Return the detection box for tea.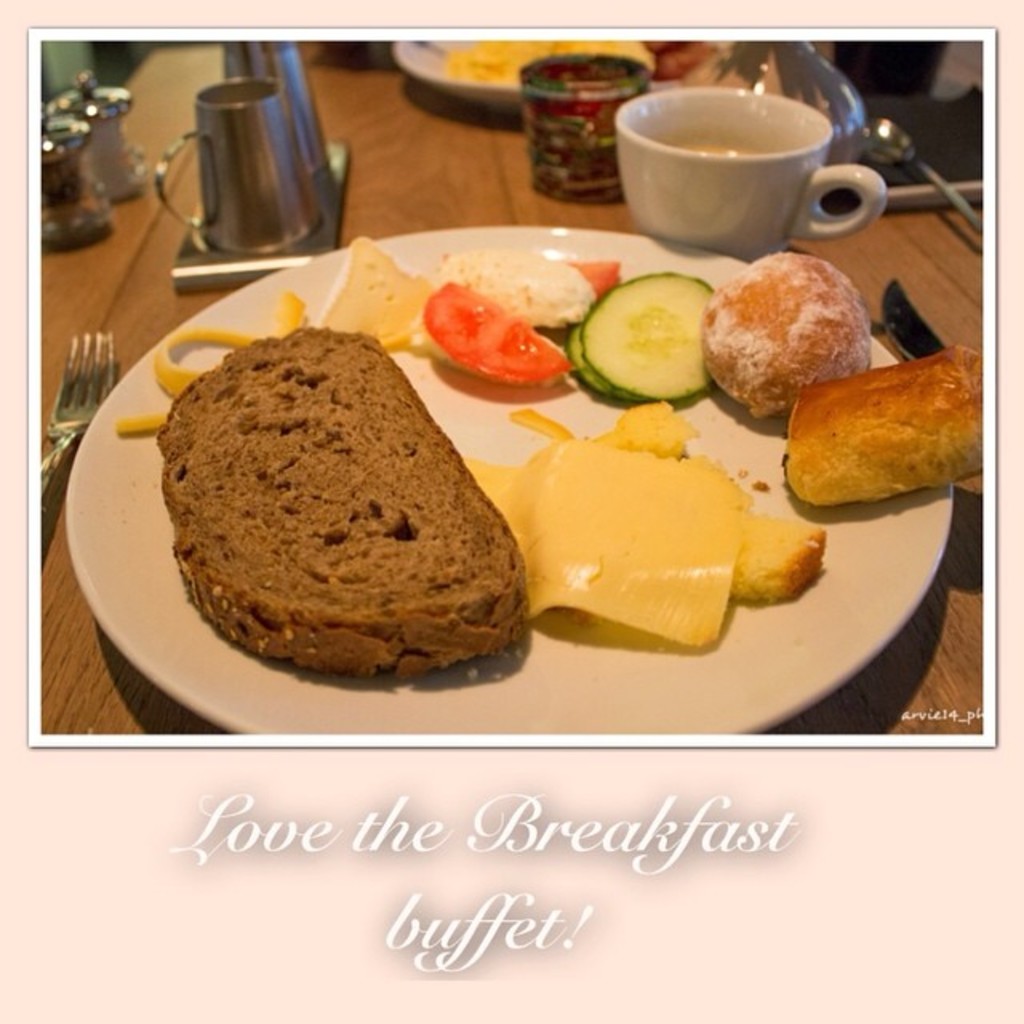
bbox=(659, 141, 760, 163).
